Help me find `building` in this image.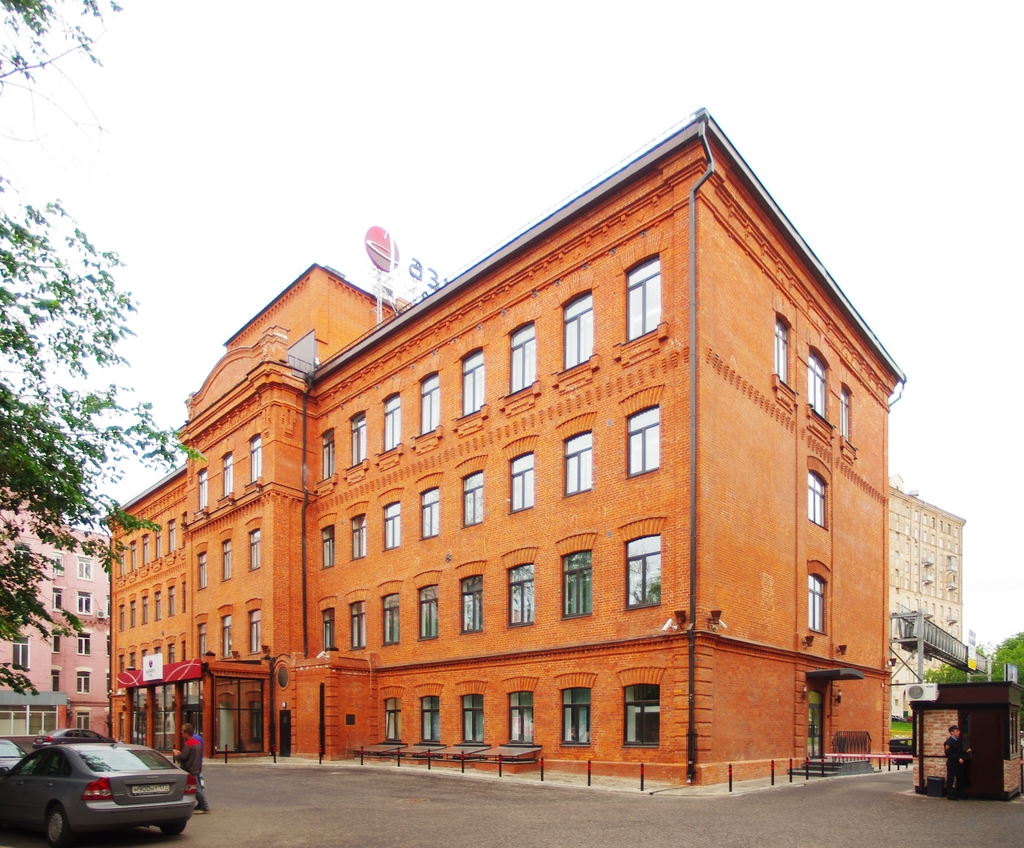
Found it: Rect(888, 483, 970, 723).
